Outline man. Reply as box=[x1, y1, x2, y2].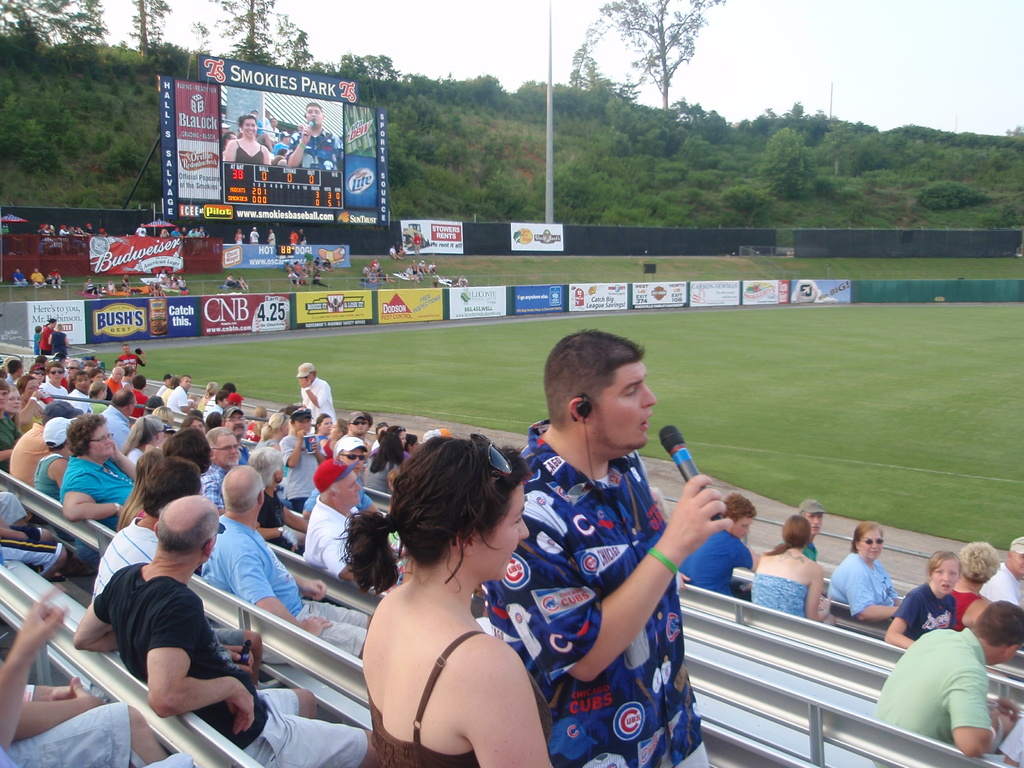
box=[273, 134, 291, 161].
